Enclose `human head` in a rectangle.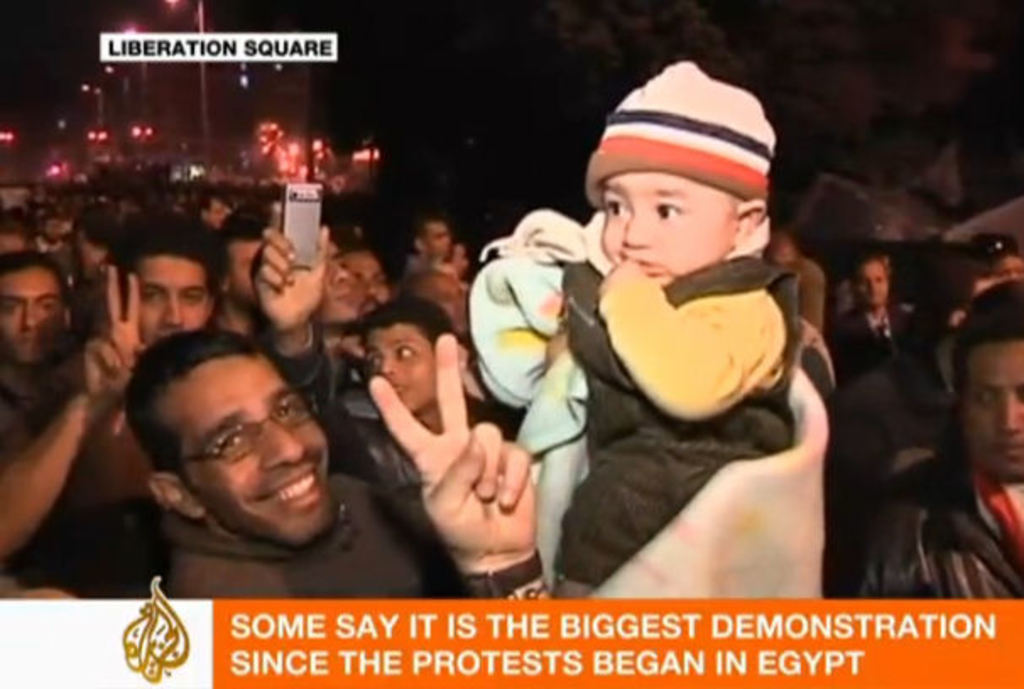
crop(112, 319, 350, 551).
